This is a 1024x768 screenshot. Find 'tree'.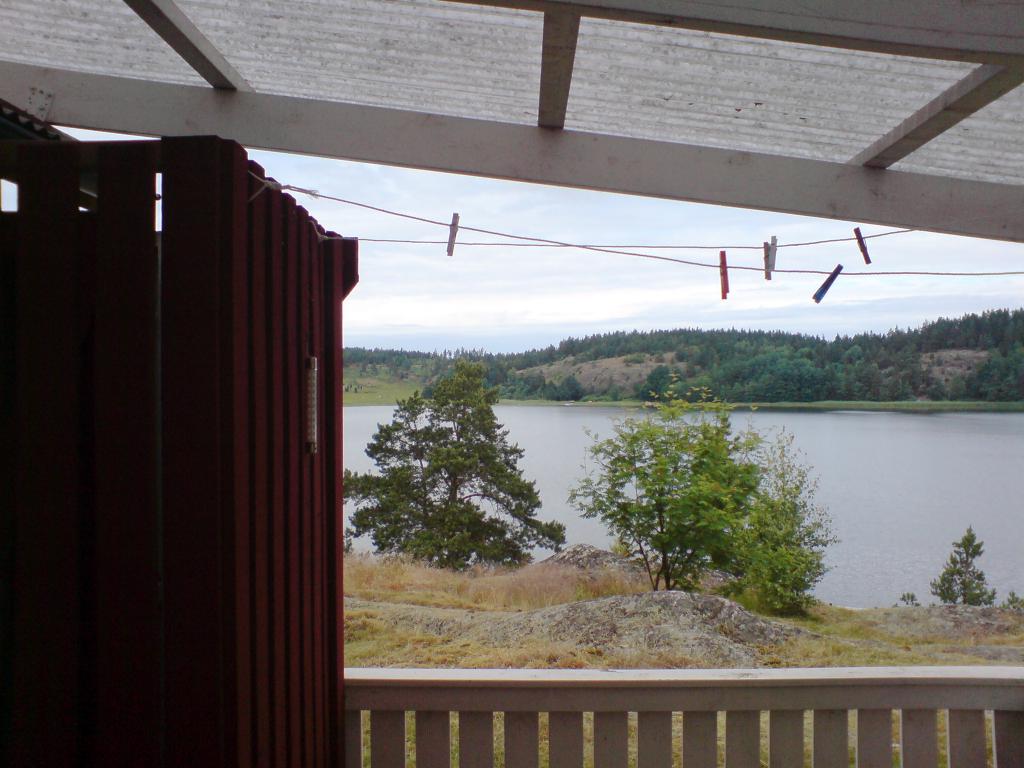
Bounding box: left=940, top=526, right=1010, bottom=629.
